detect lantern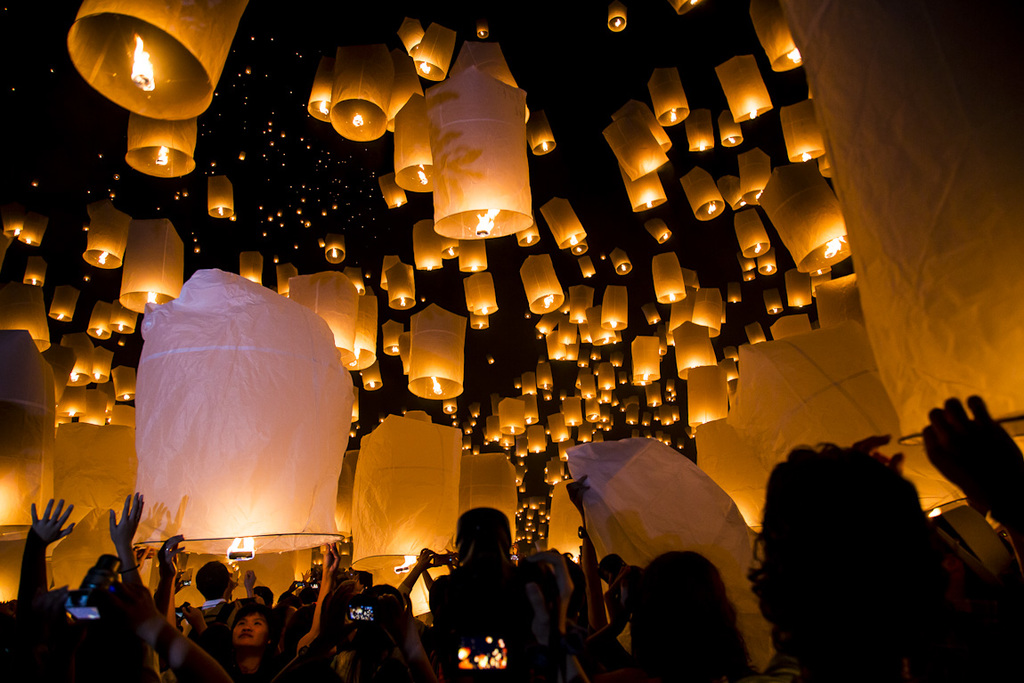
x1=130 y1=114 x2=196 y2=177
